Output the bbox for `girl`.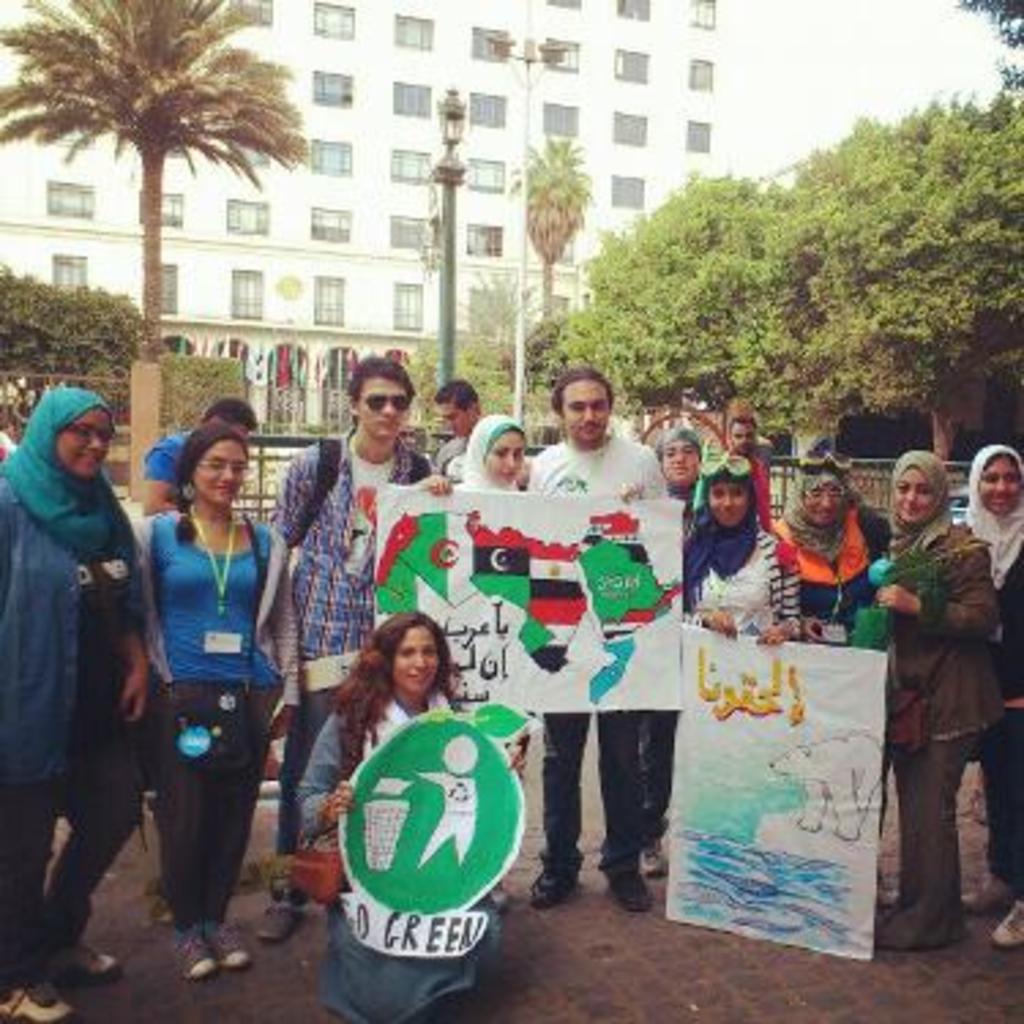
[x1=877, y1=456, x2=1005, y2=939].
